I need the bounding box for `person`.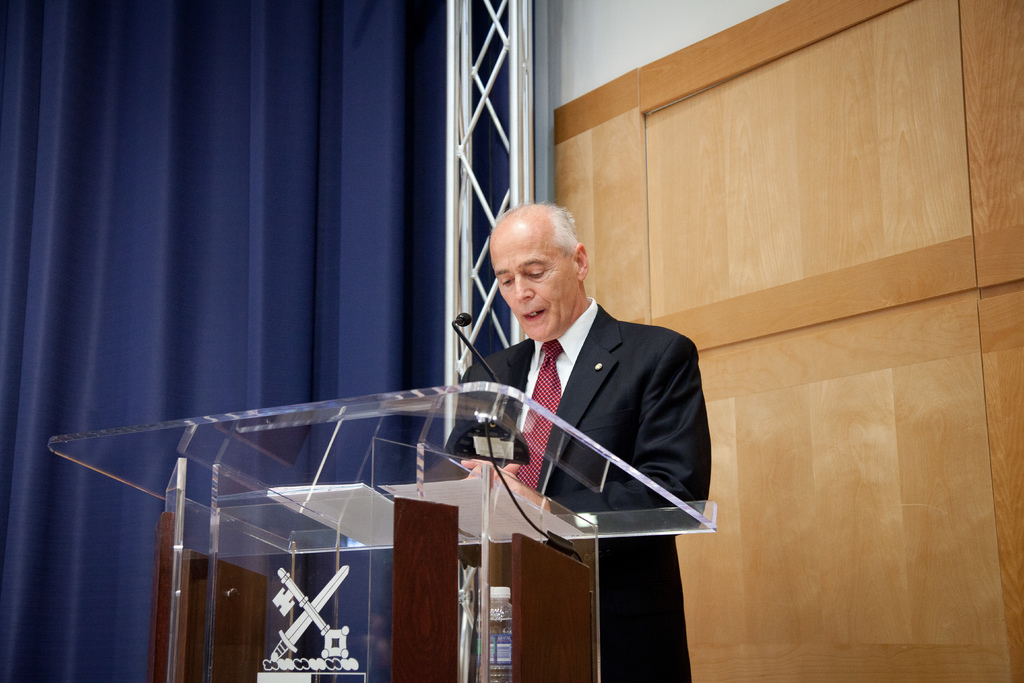
Here it is: (left=419, top=186, right=664, bottom=608).
